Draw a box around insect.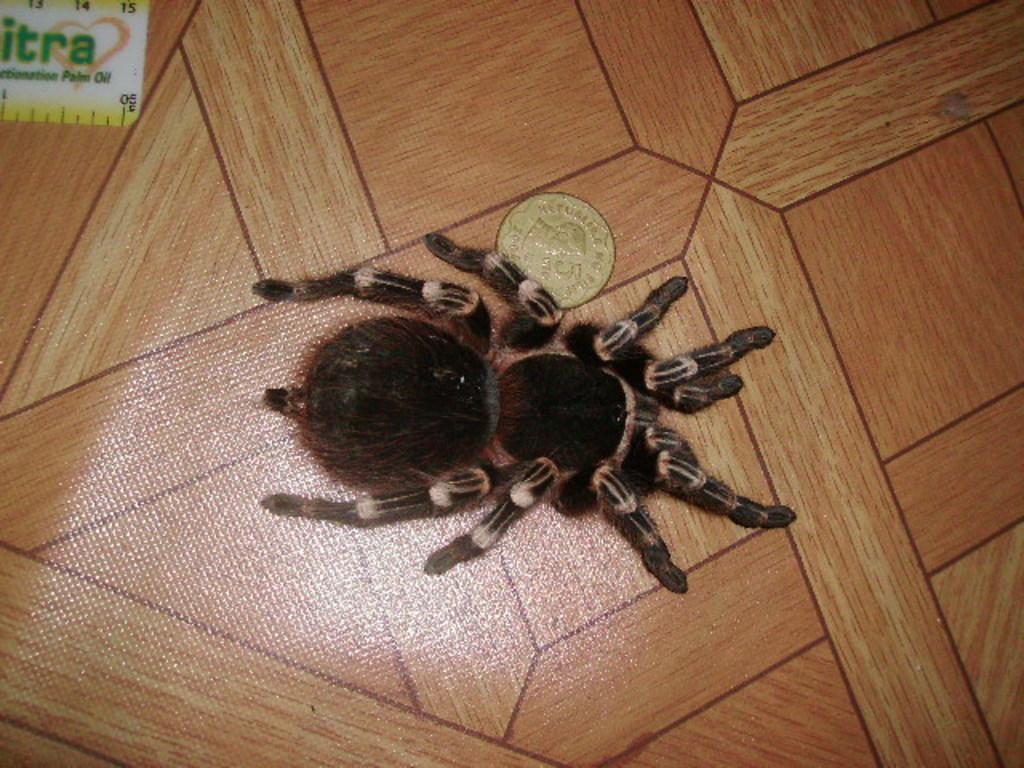
bbox=[258, 234, 802, 600].
